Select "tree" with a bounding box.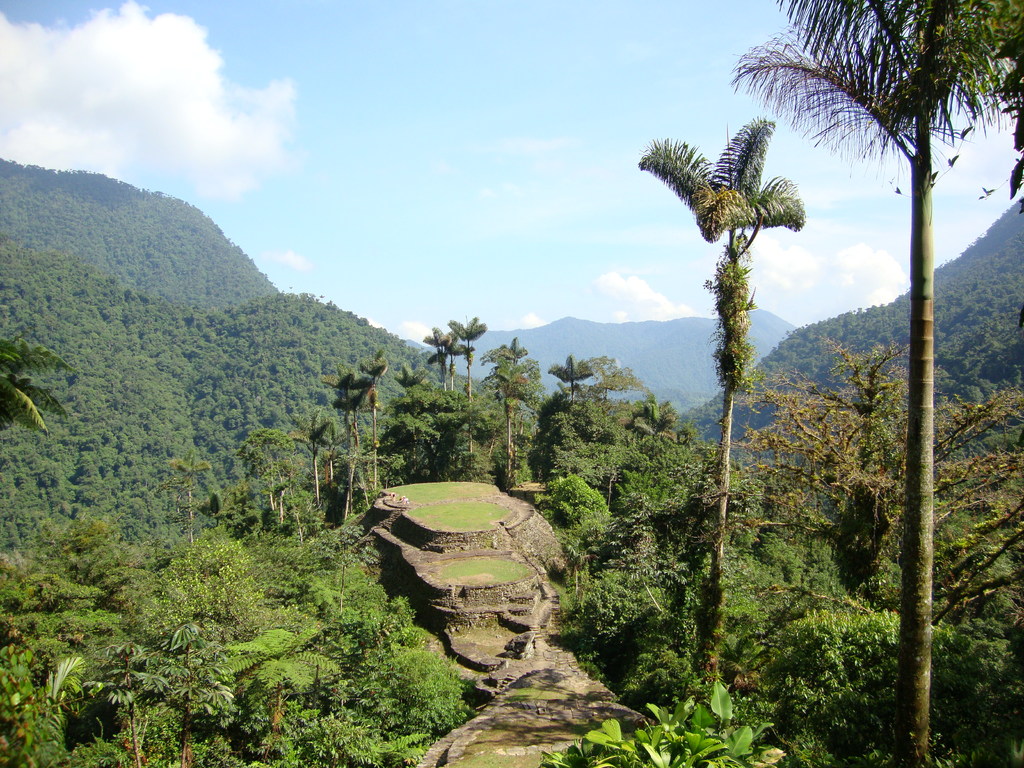
bbox(422, 328, 451, 396).
